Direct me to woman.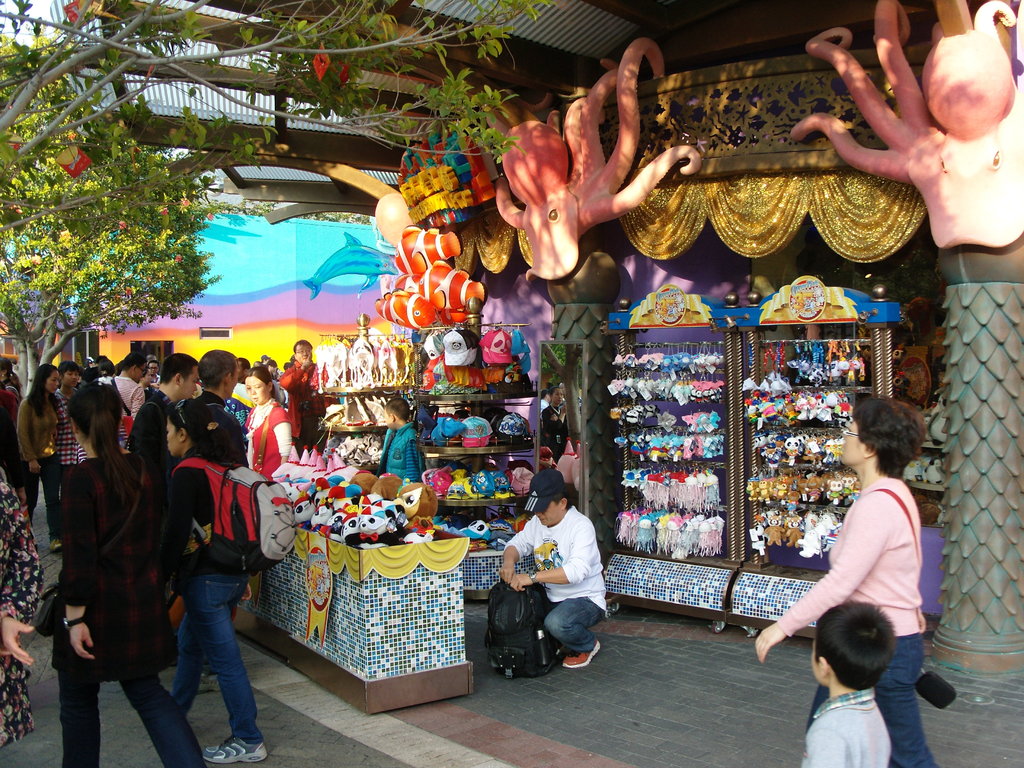
Direction: (left=241, top=360, right=298, bottom=474).
